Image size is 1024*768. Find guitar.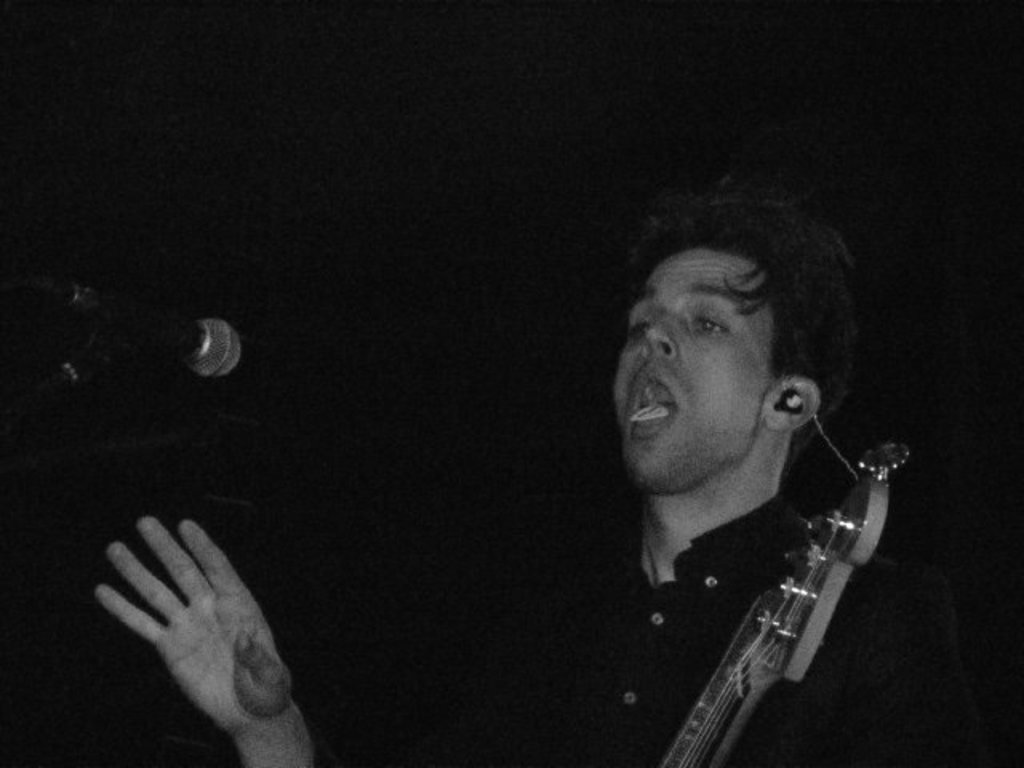
(left=667, top=462, right=906, bottom=752).
